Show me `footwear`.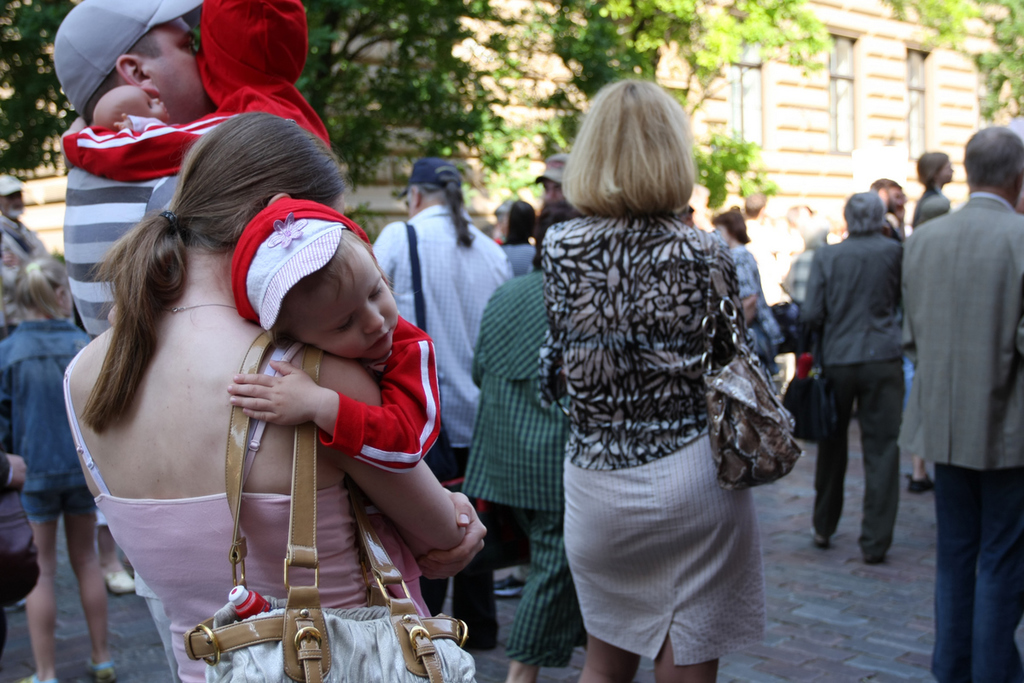
`footwear` is here: 910,475,937,493.
